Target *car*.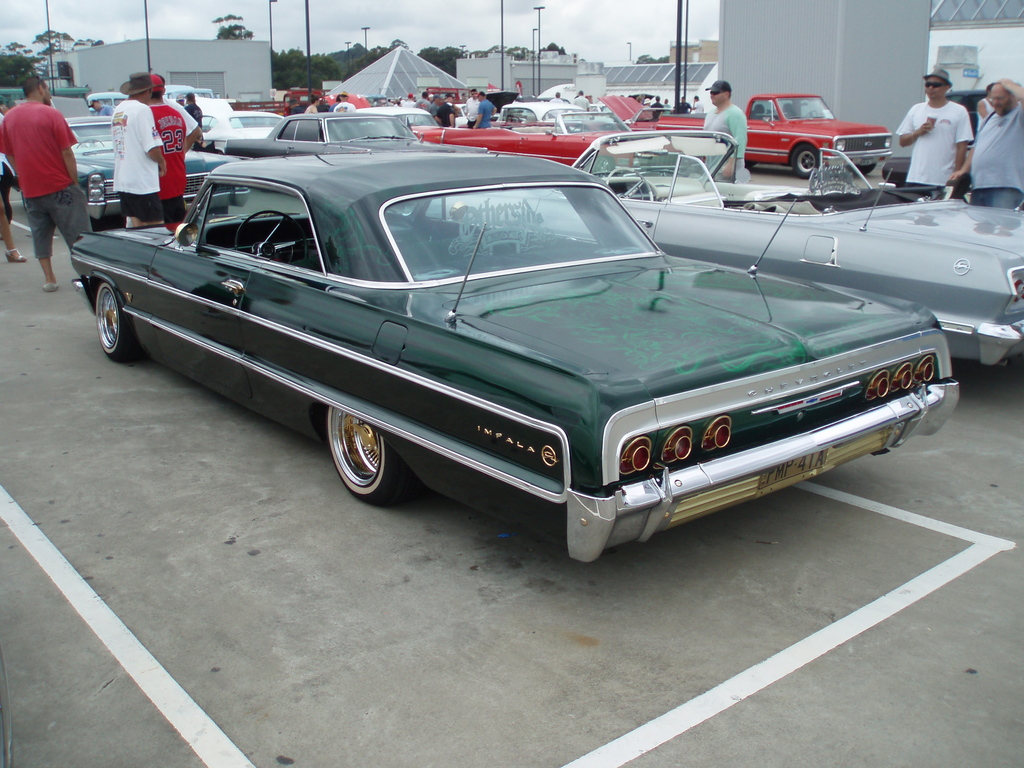
Target region: box=[67, 120, 122, 228].
